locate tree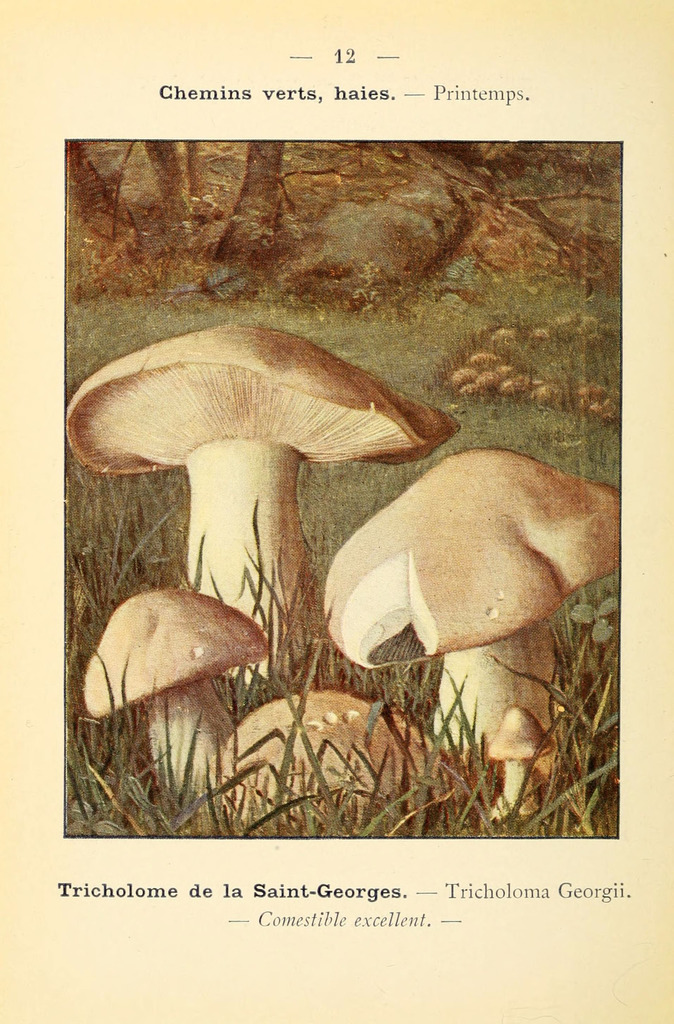
[145, 134, 205, 228]
